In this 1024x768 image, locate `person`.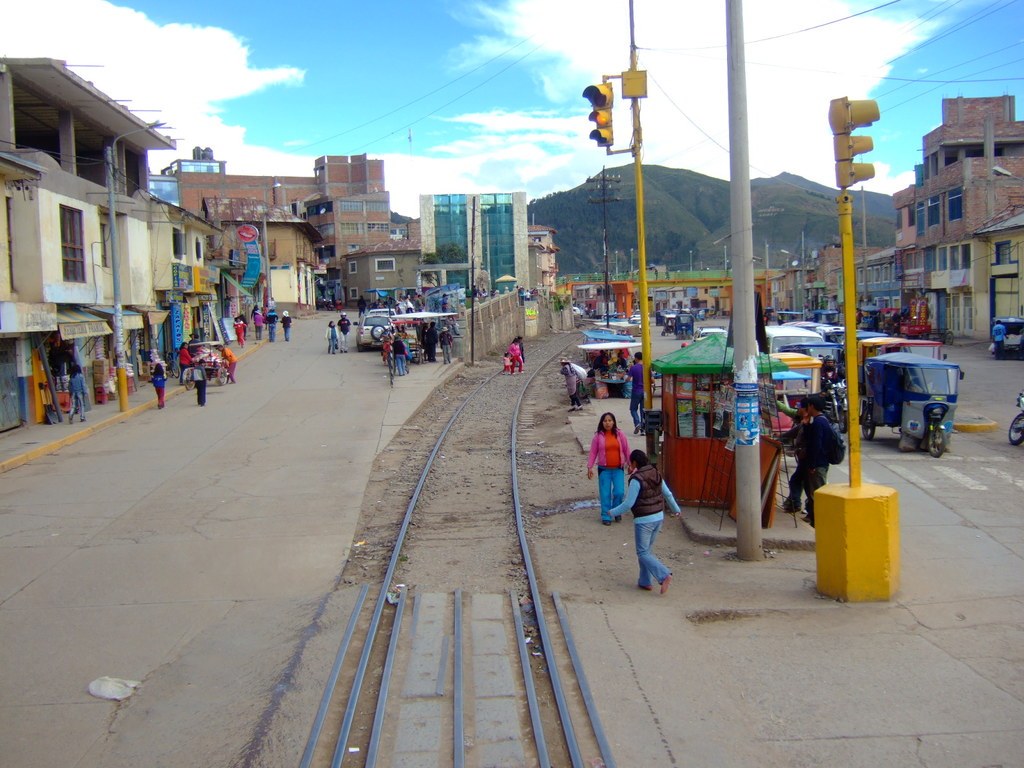
Bounding box: crop(266, 311, 280, 341).
